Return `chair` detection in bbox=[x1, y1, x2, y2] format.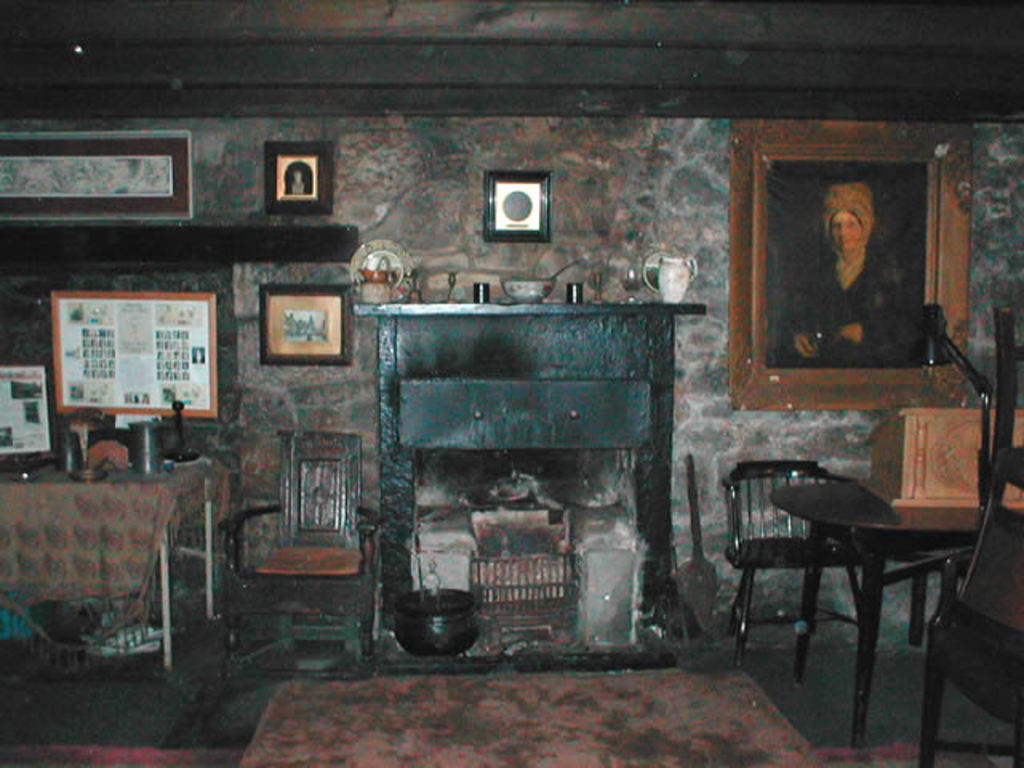
bbox=[922, 459, 1022, 766].
